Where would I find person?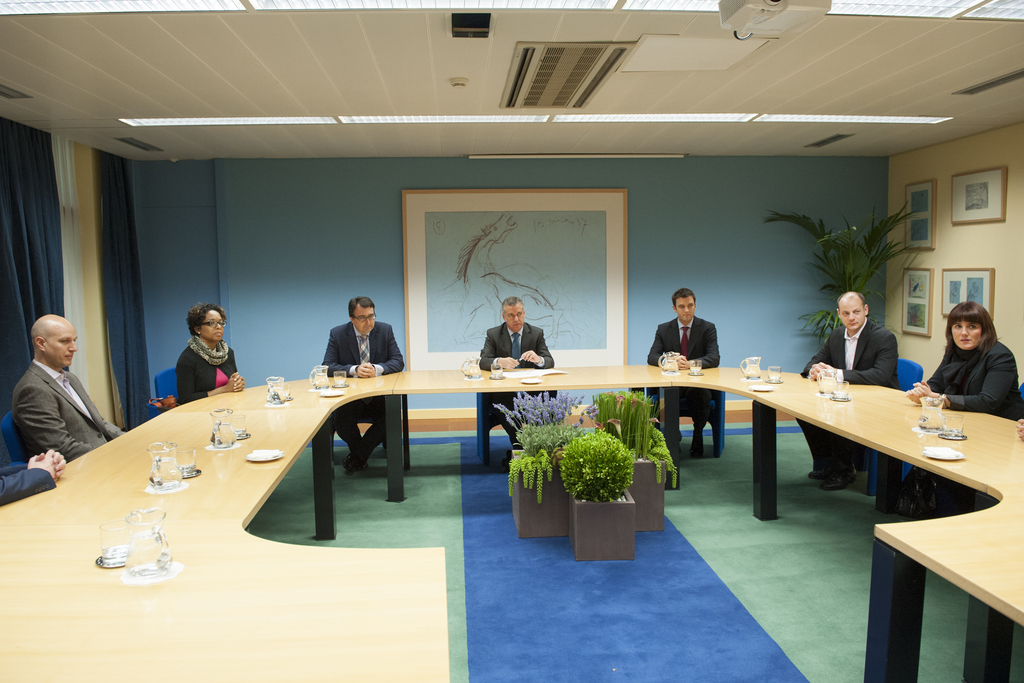
At (4,314,129,470).
